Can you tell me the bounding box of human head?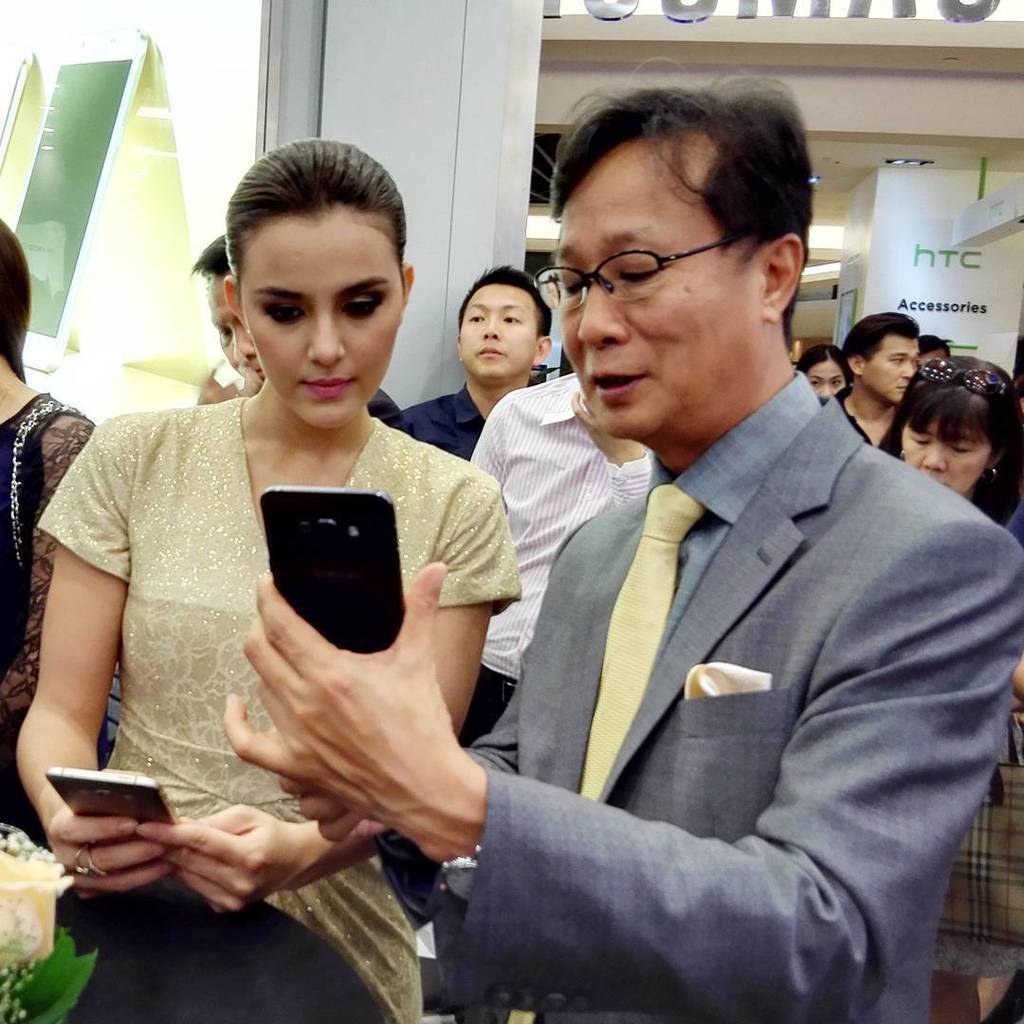
[x1=878, y1=354, x2=1023, y2=503].
